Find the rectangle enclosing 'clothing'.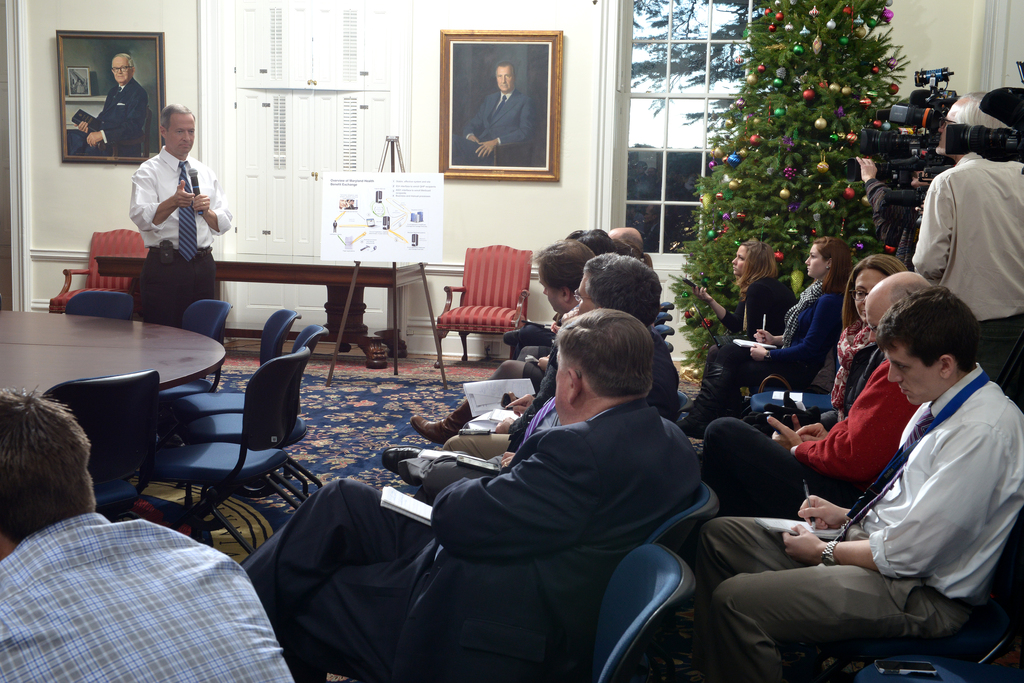
select_region(689, 270, 844, 419).
